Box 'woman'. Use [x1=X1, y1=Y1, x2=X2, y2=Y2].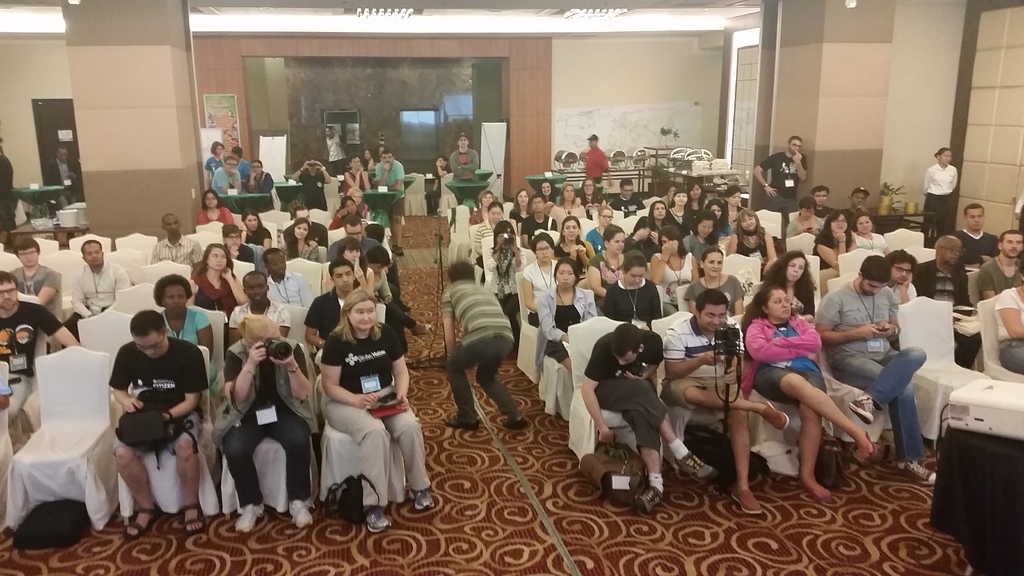
[x1=681, y1=188, x2=705, y2=221].
